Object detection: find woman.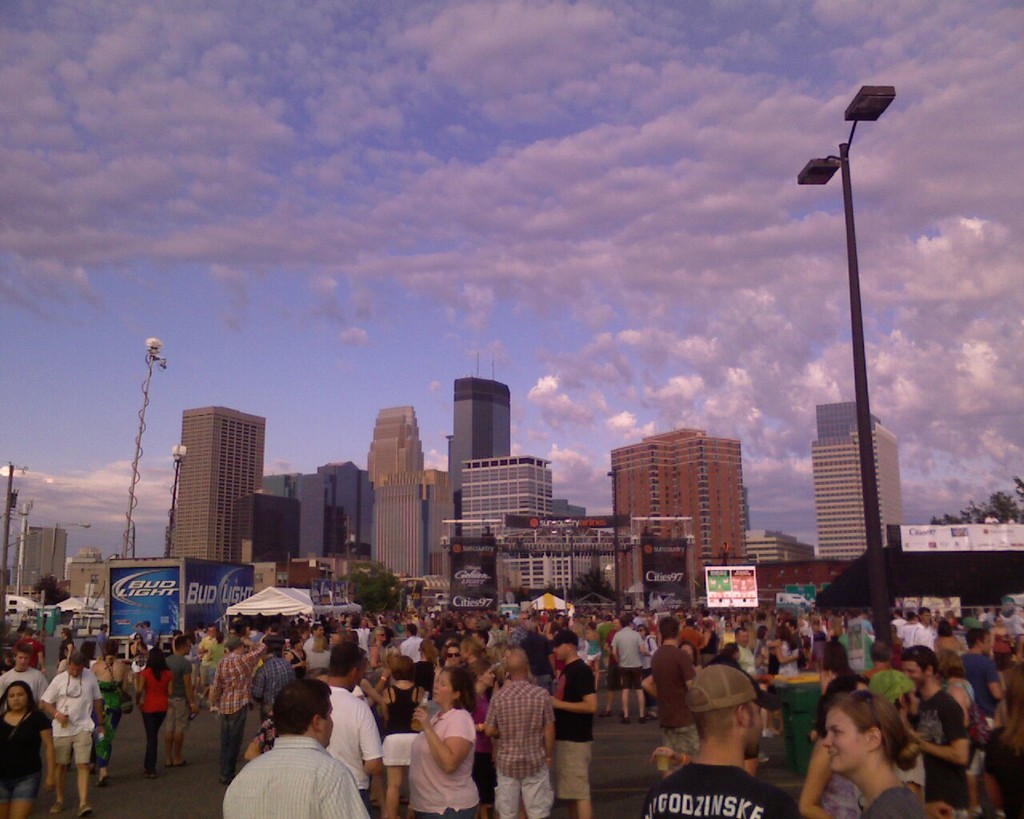
bbox=[464, 661, 501, 818].
